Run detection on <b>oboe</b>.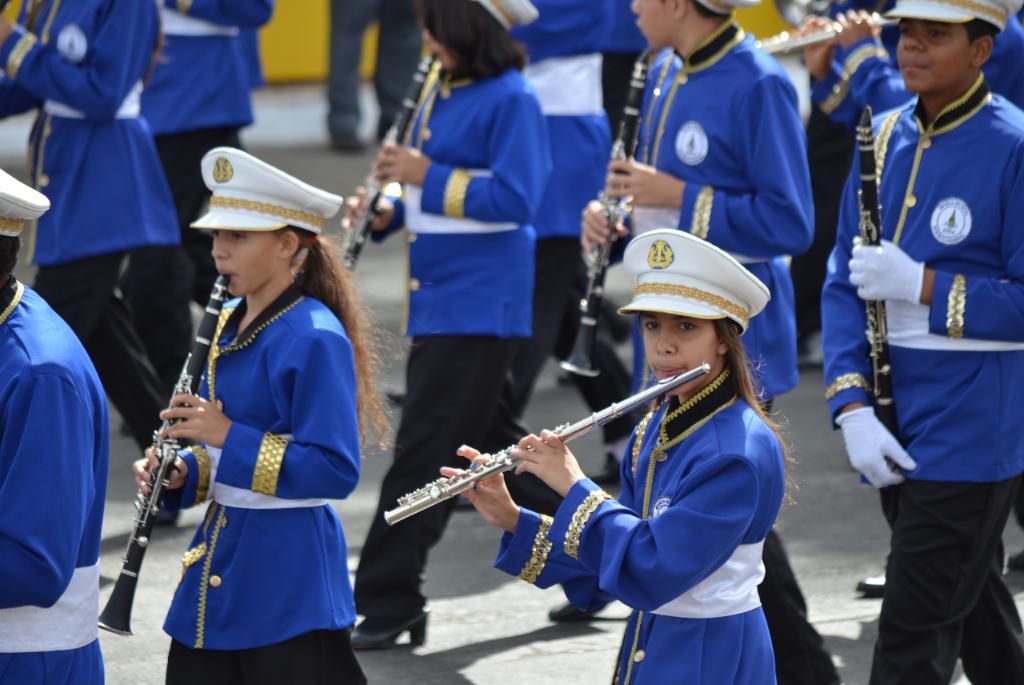
Result: [122,262,248,588].
